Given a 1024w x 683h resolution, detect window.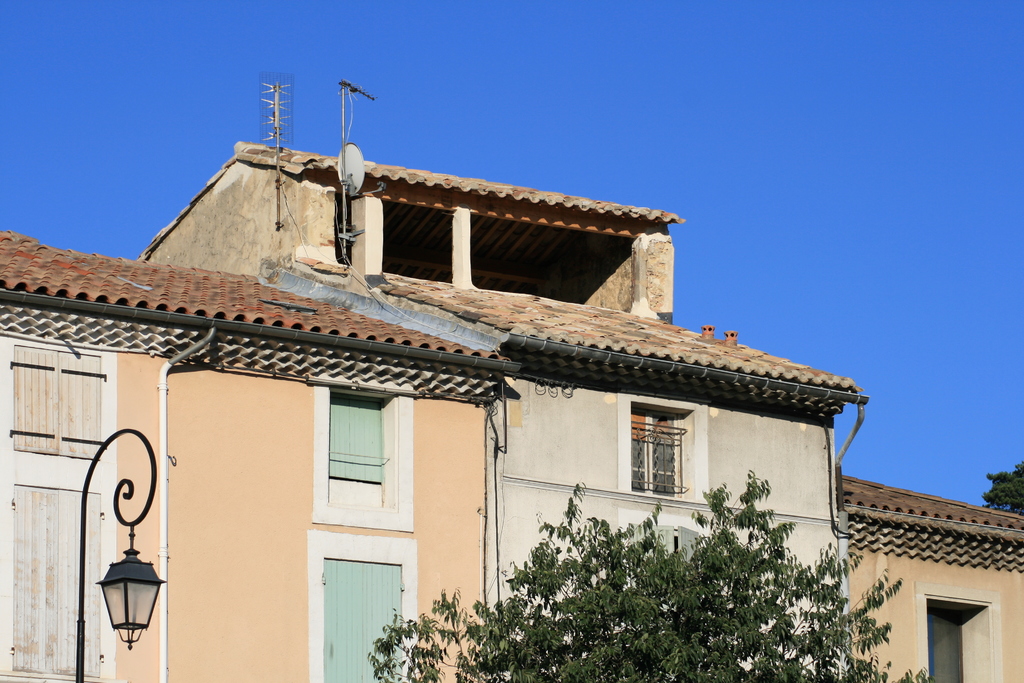
bbox=[2, 472, 104, 682].
